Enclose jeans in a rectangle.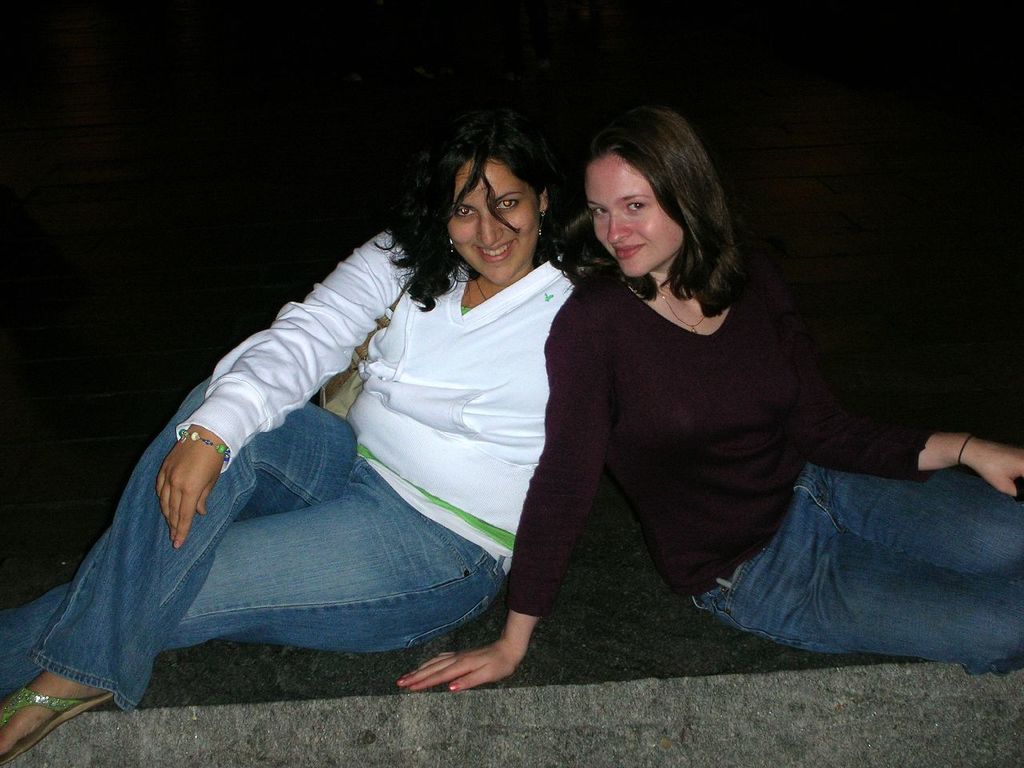
<box>670,458,1023,668</box>.
